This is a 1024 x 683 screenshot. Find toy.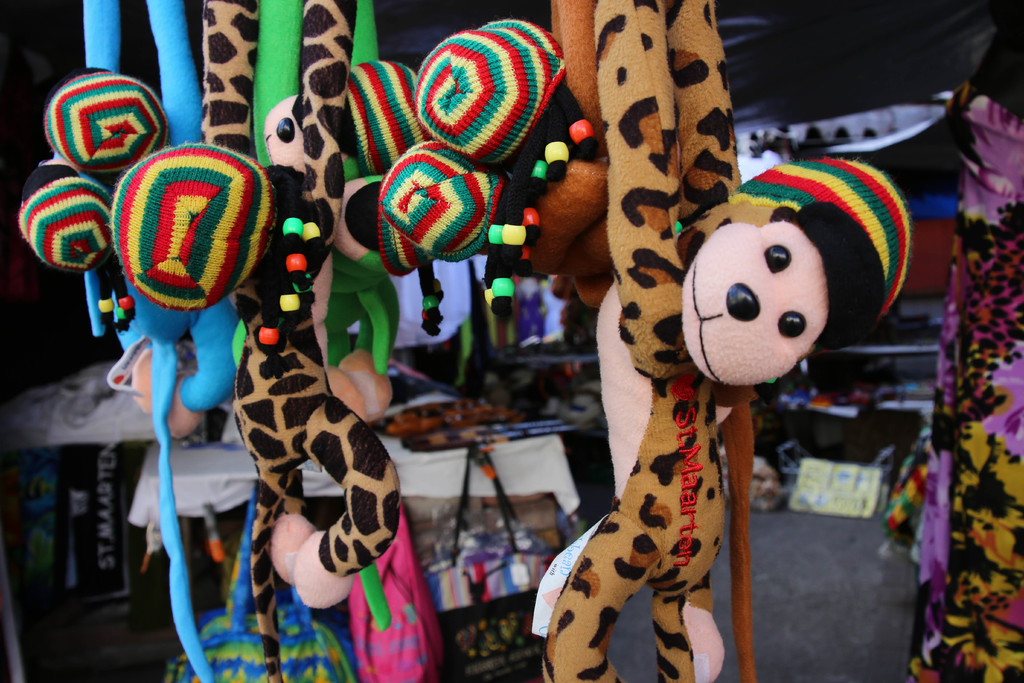
Bounding box: region(728, 160, 913, 332).
